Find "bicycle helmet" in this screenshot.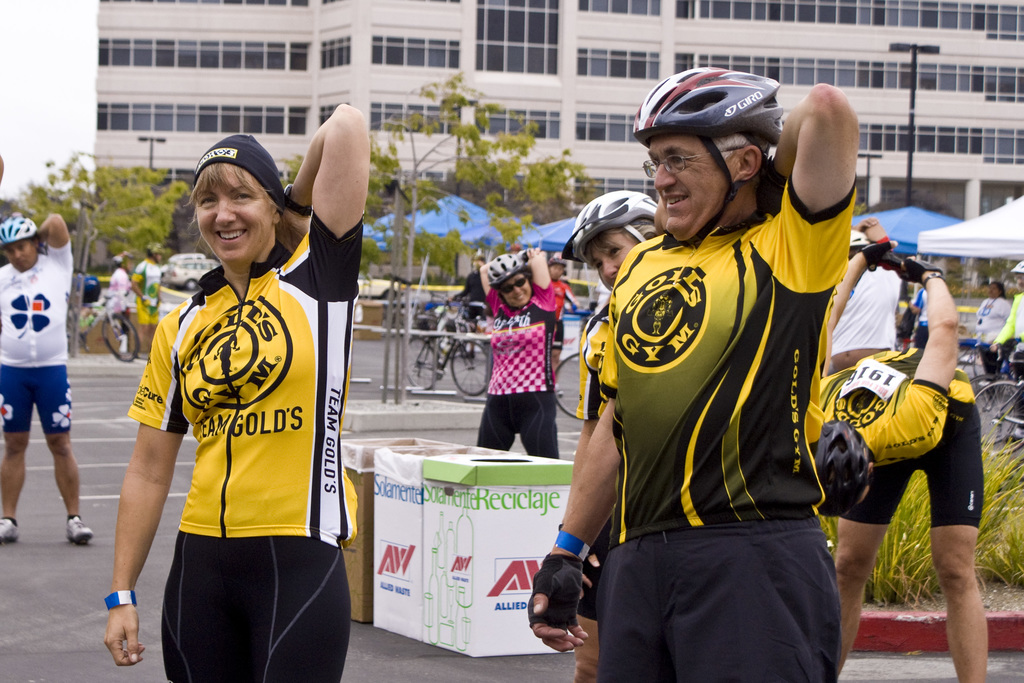
The bounding box for "bicycle helmet" is [632,64,778,242].
